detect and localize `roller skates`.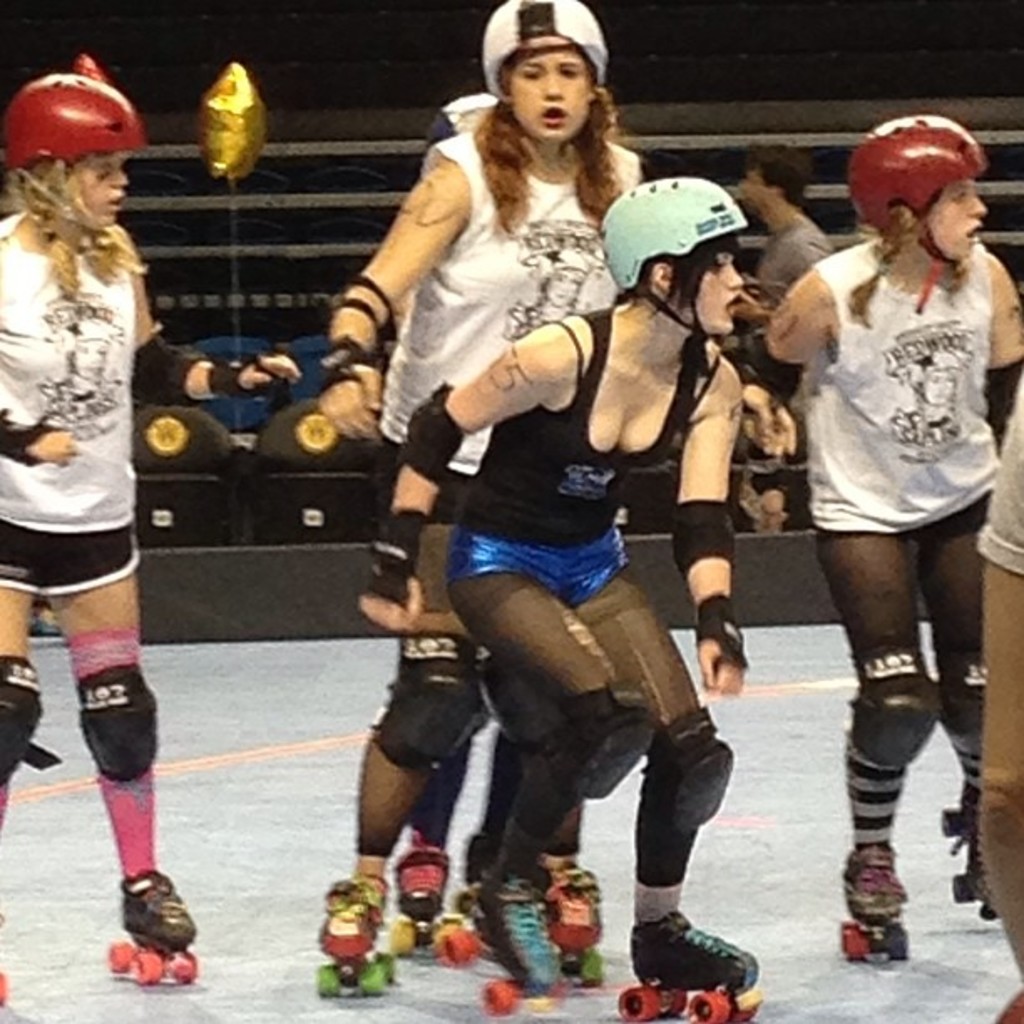
Localized at 617:914:761:1022.
